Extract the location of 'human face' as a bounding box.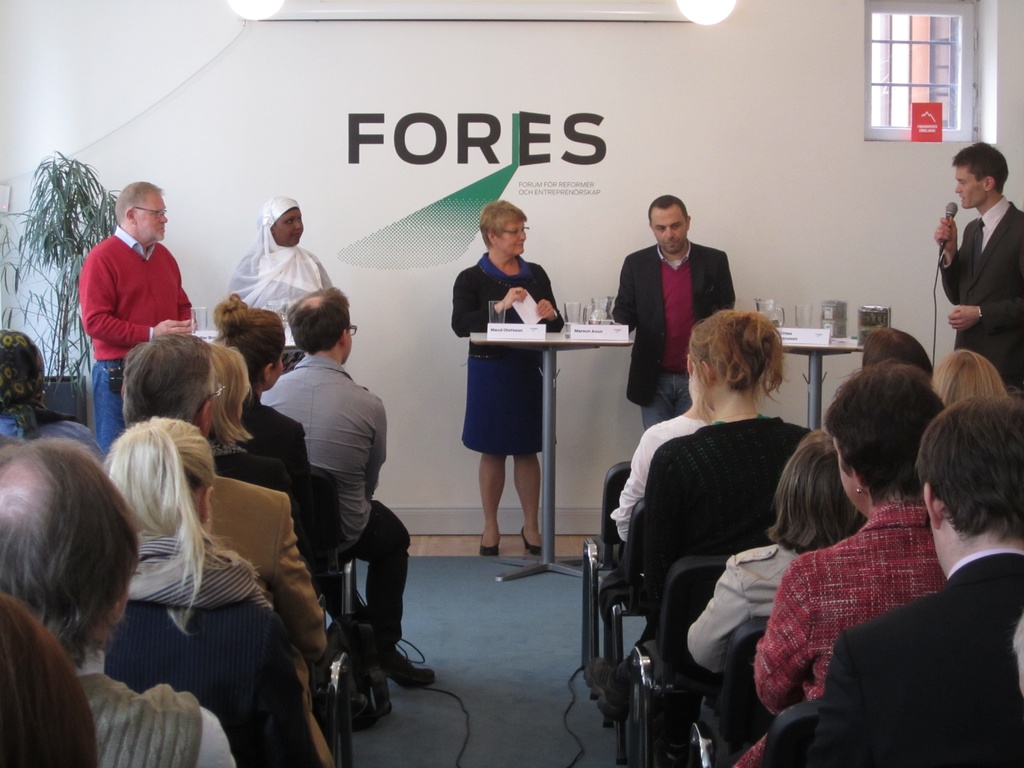
bbox=(495, 221, 528, 253).
